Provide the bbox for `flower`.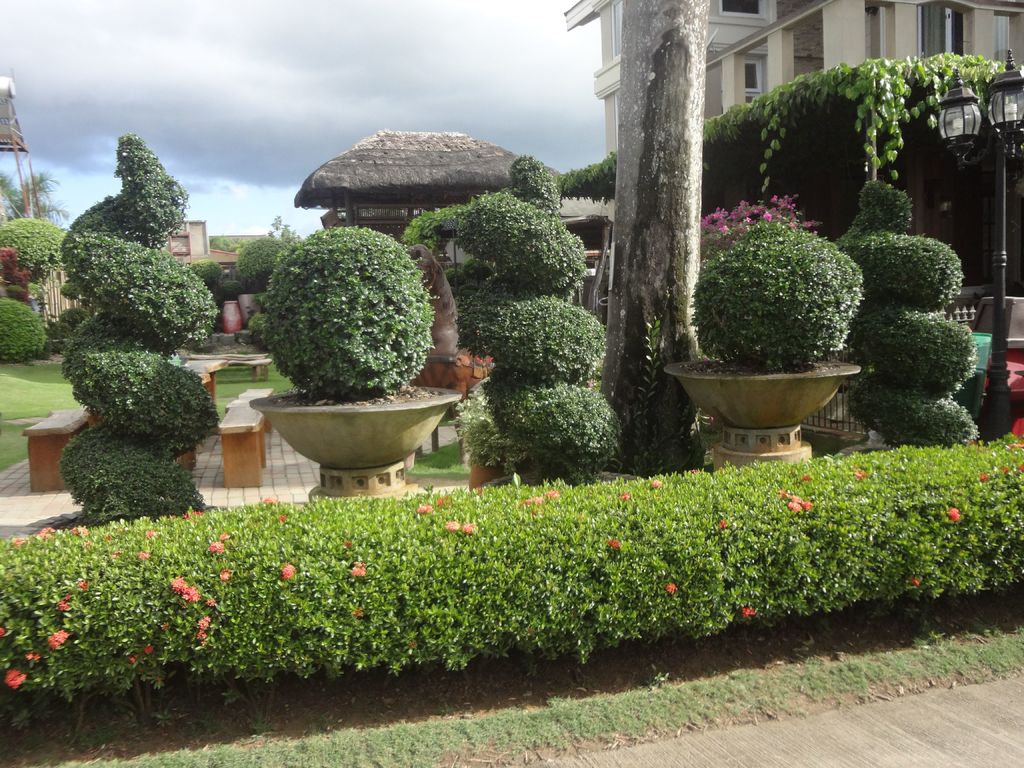
x1=948 y1=509 x2=961 y2=523.
